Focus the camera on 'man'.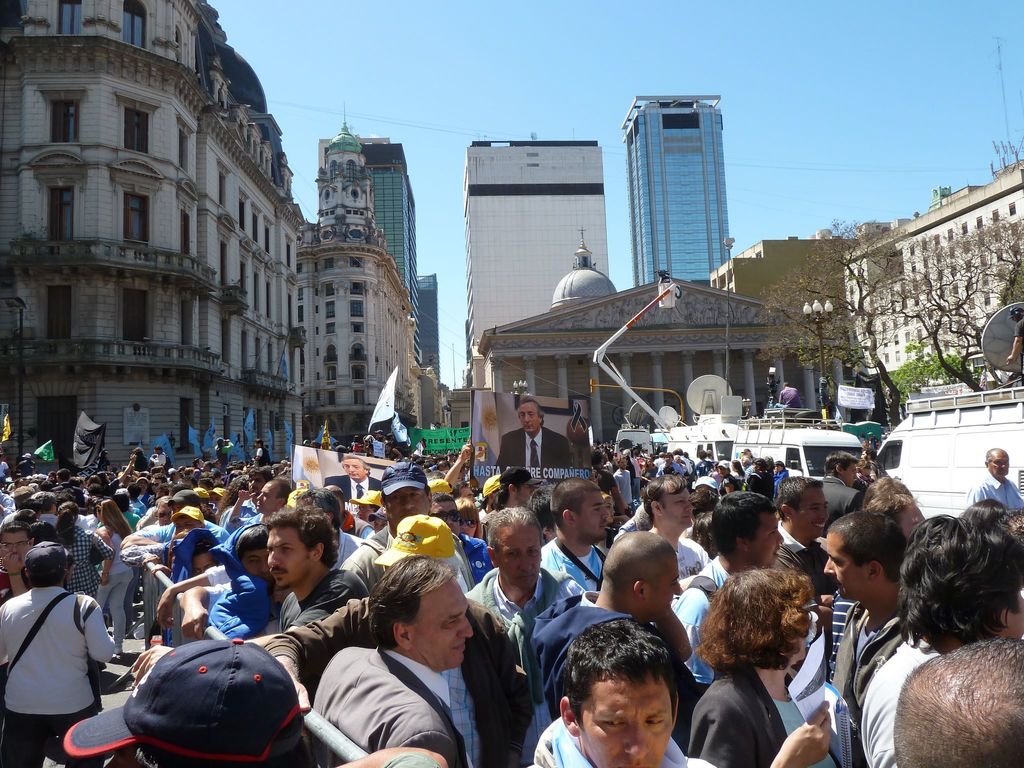
Focus region: Rect(49, 472, 74, 490).
